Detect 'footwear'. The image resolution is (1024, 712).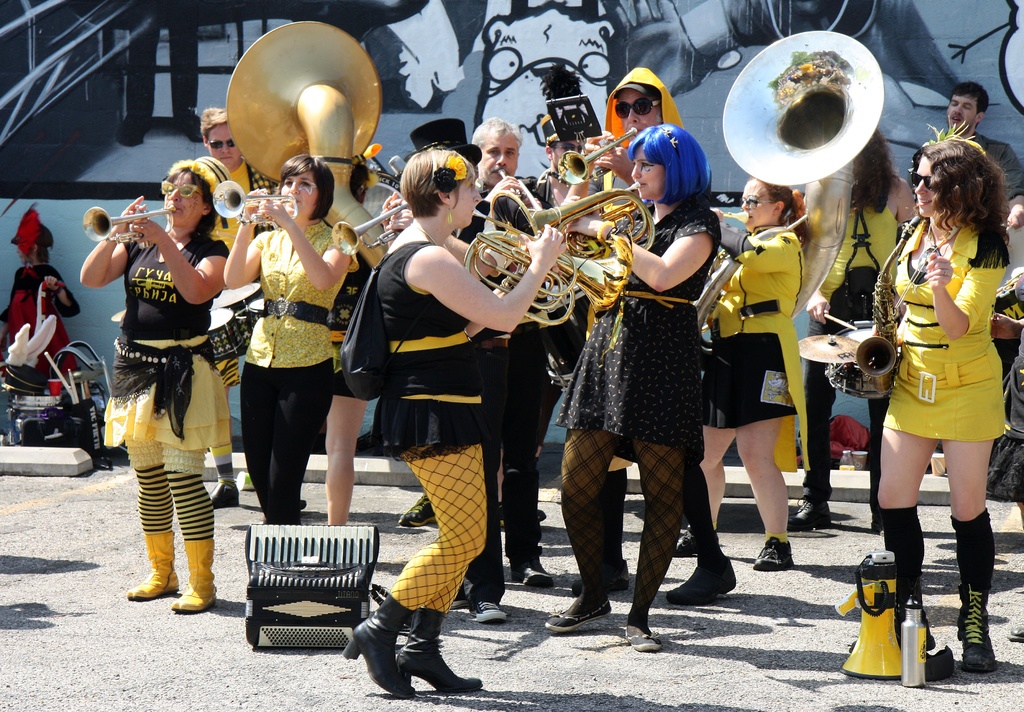
172:531:216:613.
